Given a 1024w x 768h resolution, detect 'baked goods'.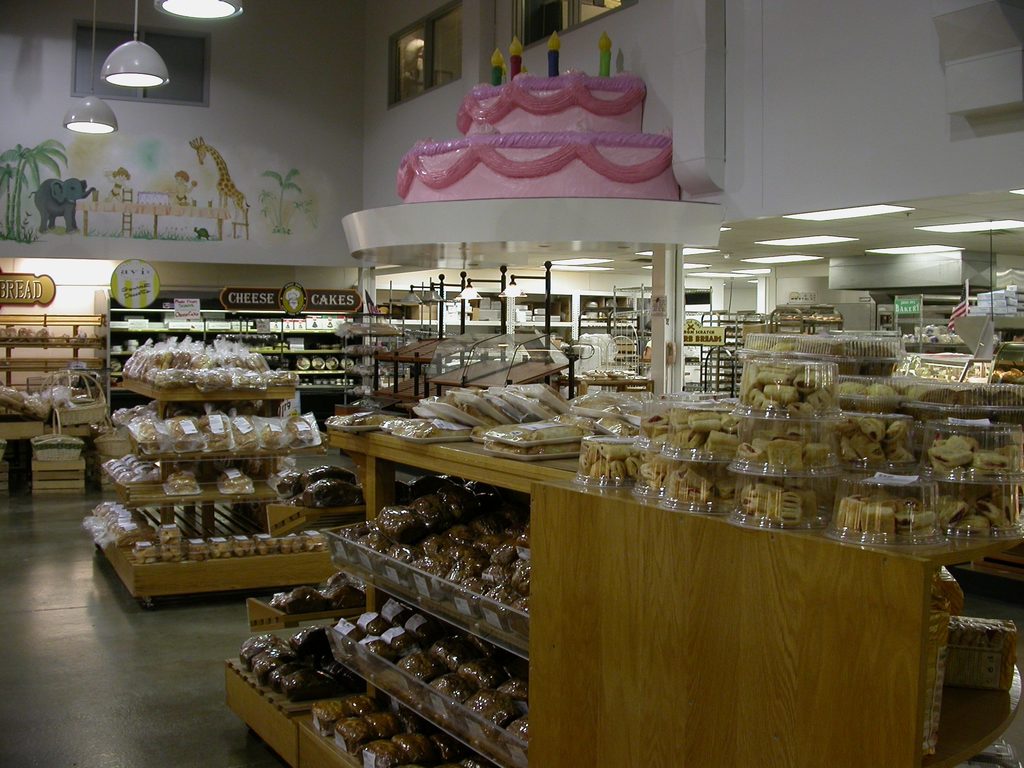
bbox=(167, 471, 200, 492).
